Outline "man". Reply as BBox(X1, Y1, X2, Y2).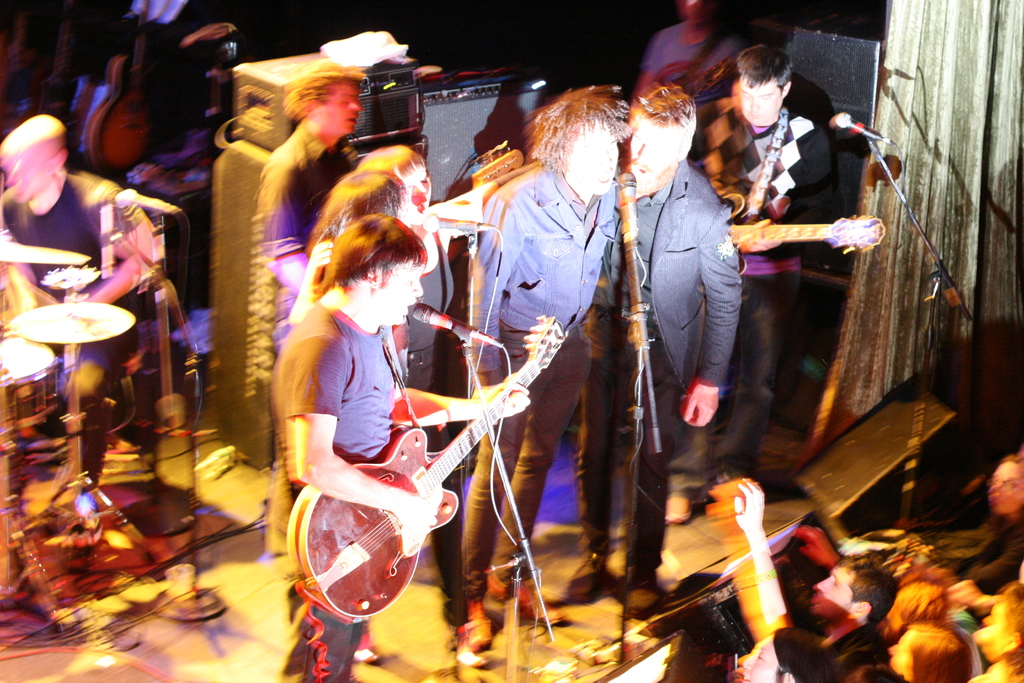
BBox(678, 43, 828, 468).
